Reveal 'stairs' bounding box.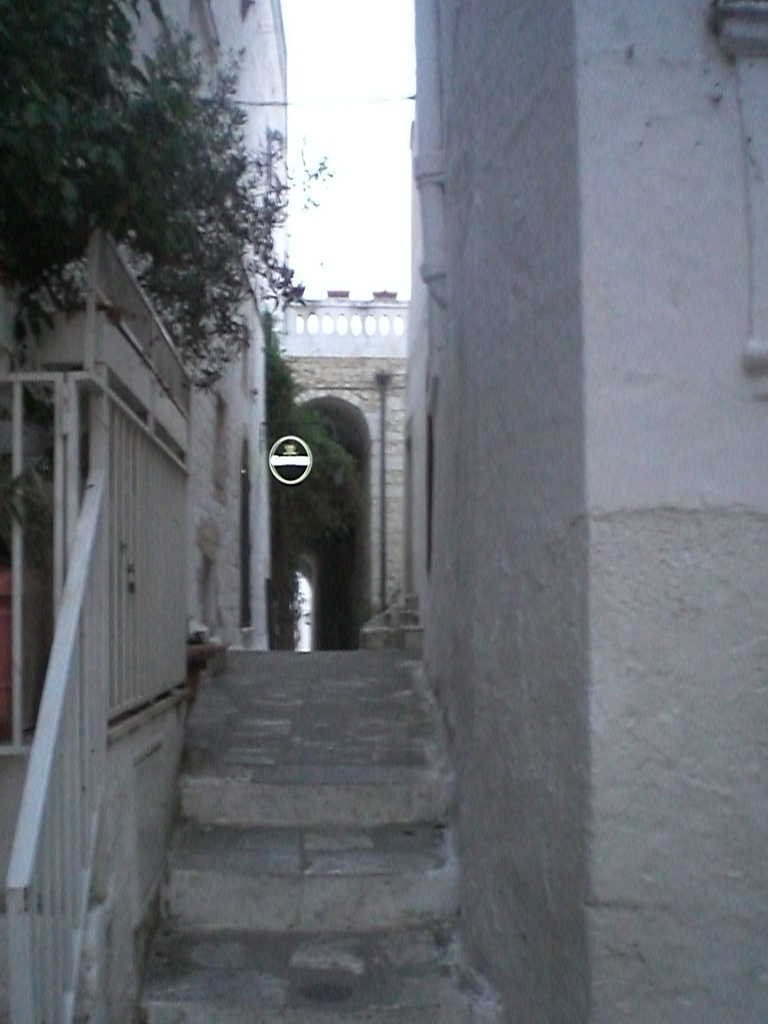
Revealed: left=138, top=760, right=506, bottom=1023.
